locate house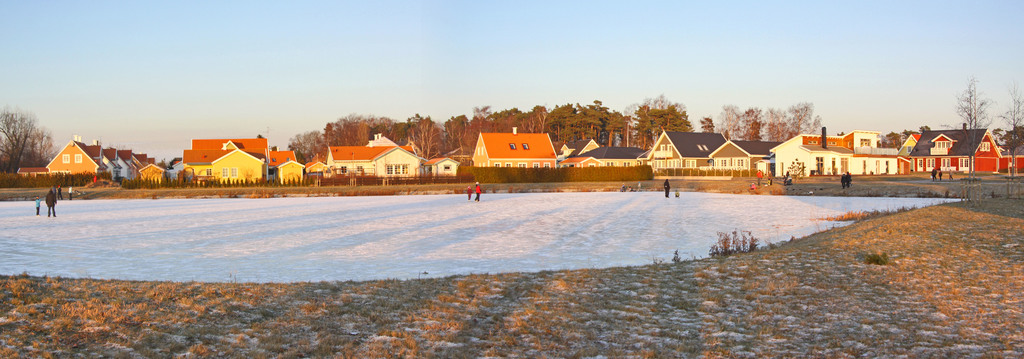
(166, 135, 266, 185)
